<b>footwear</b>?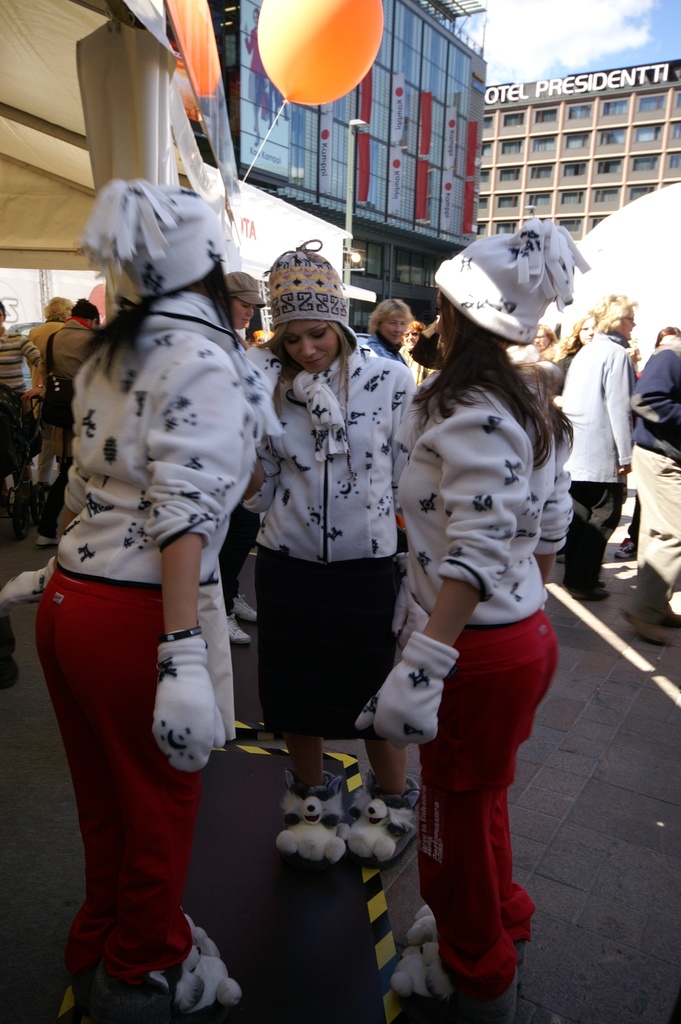
l=666, t=611, r=680, b=628
